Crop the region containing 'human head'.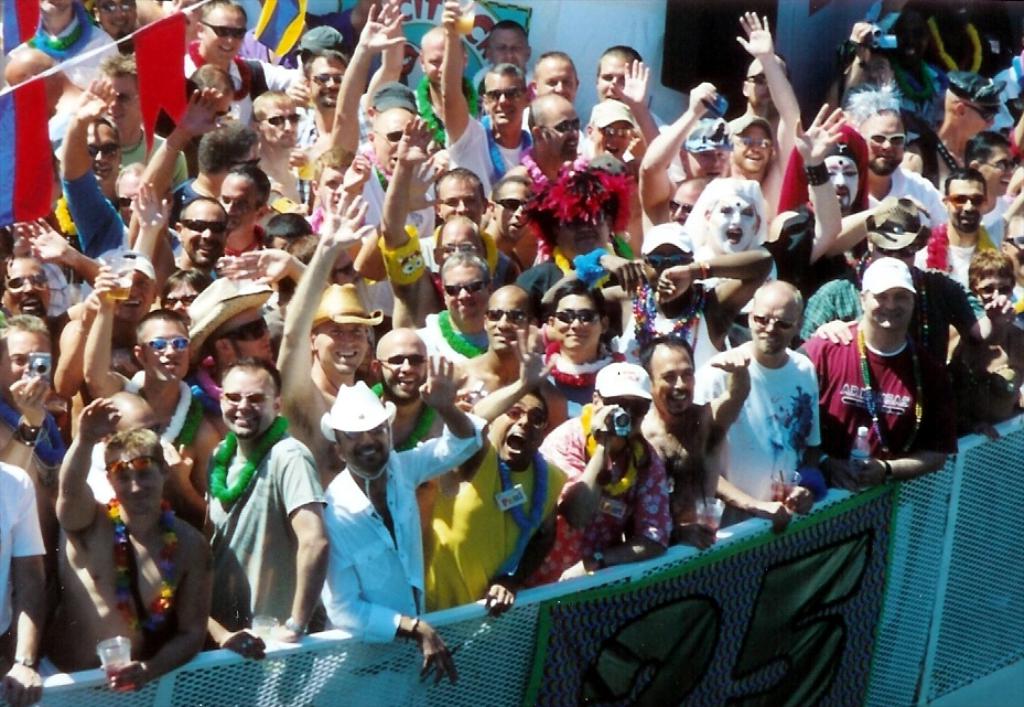
Crop region: (x1=737, y1=55, x2=788, y2=105).
